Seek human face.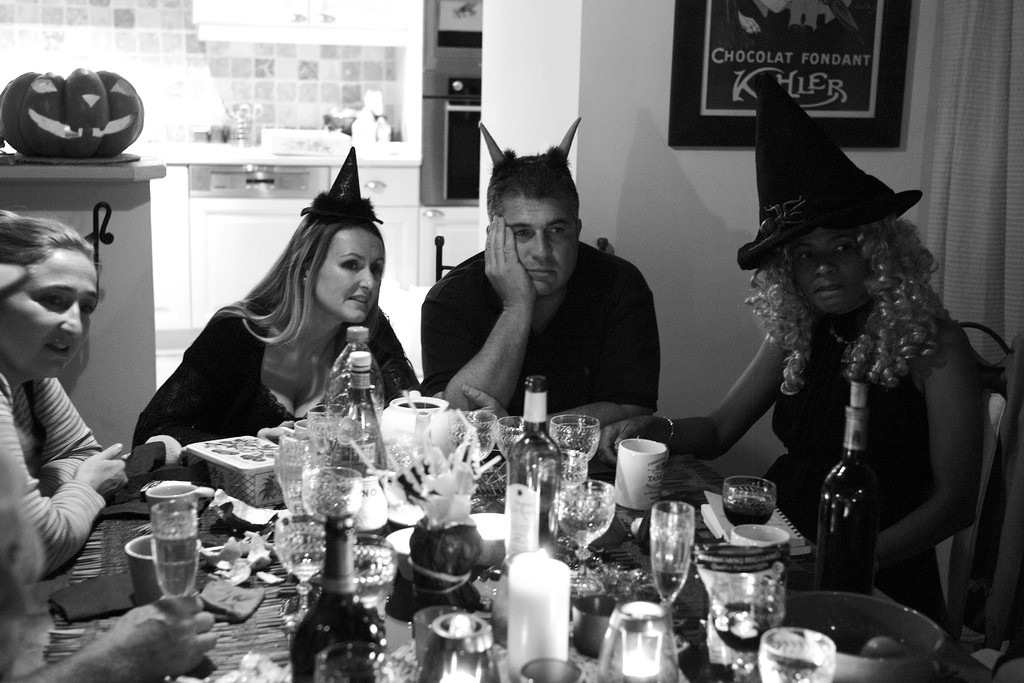
detection(499, 194, 575, 298).
